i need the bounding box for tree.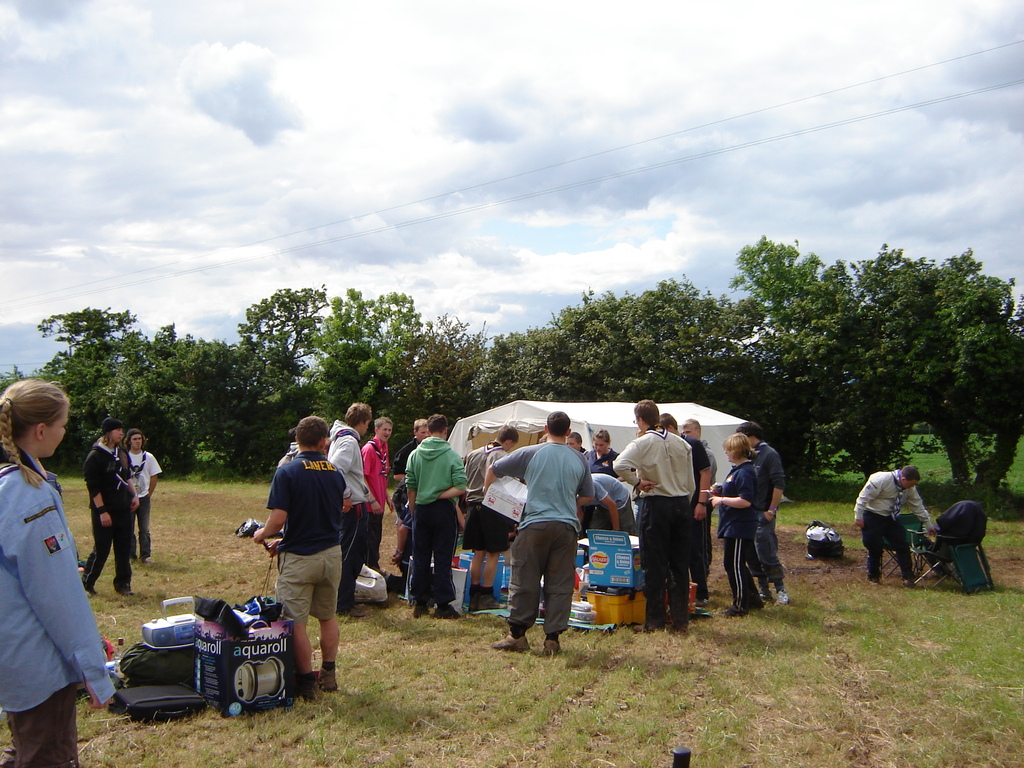
Here it is: BBox(227, 289, 326, 460).
